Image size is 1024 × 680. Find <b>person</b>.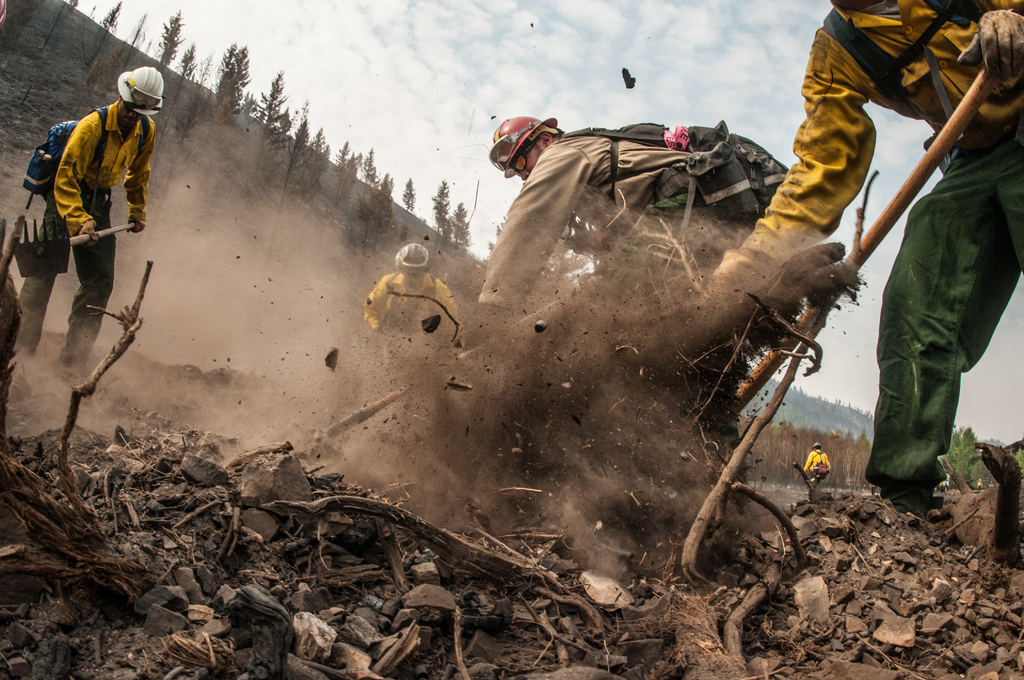
bbox(797, 20, 1013, 514).
